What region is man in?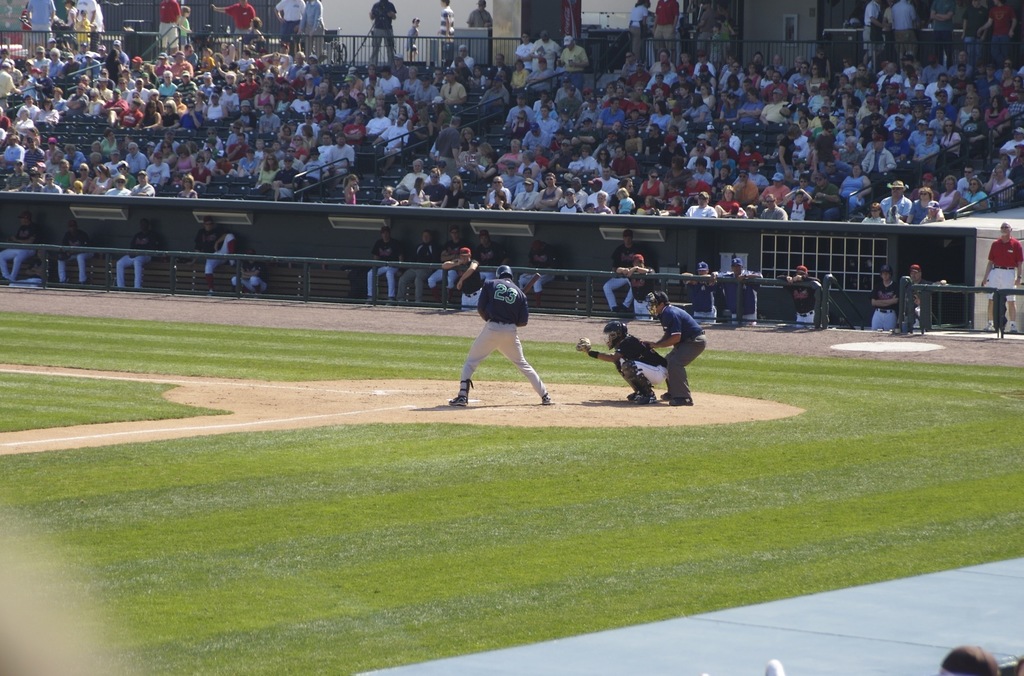
[x1=399, y1=230, x2=436, y2=302].
